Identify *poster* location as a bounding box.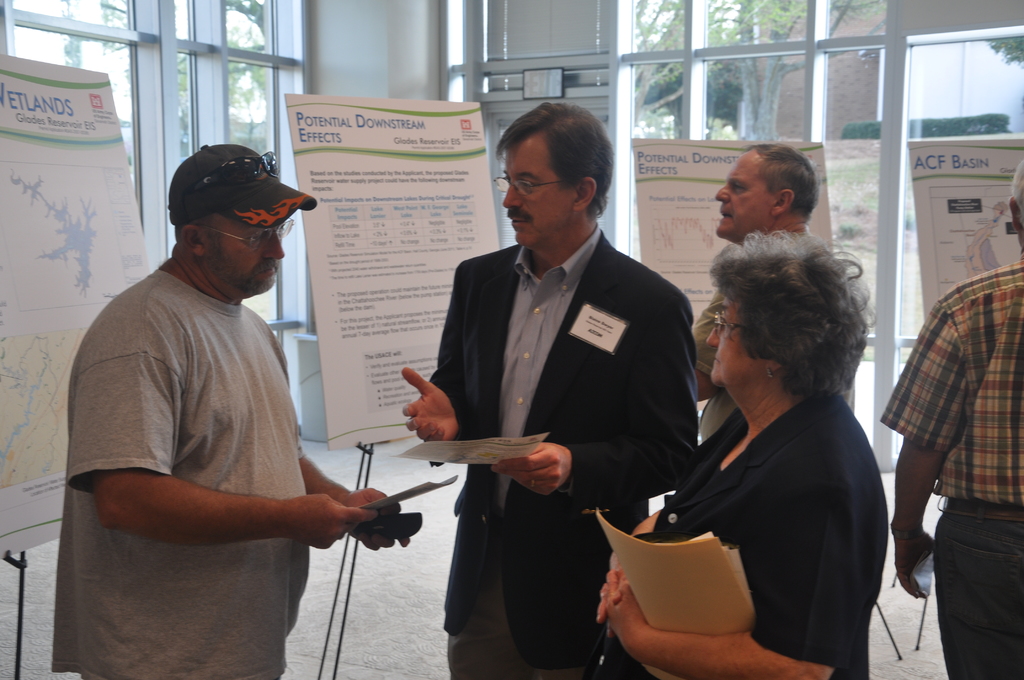
box=[0, 52, 154, 552].
